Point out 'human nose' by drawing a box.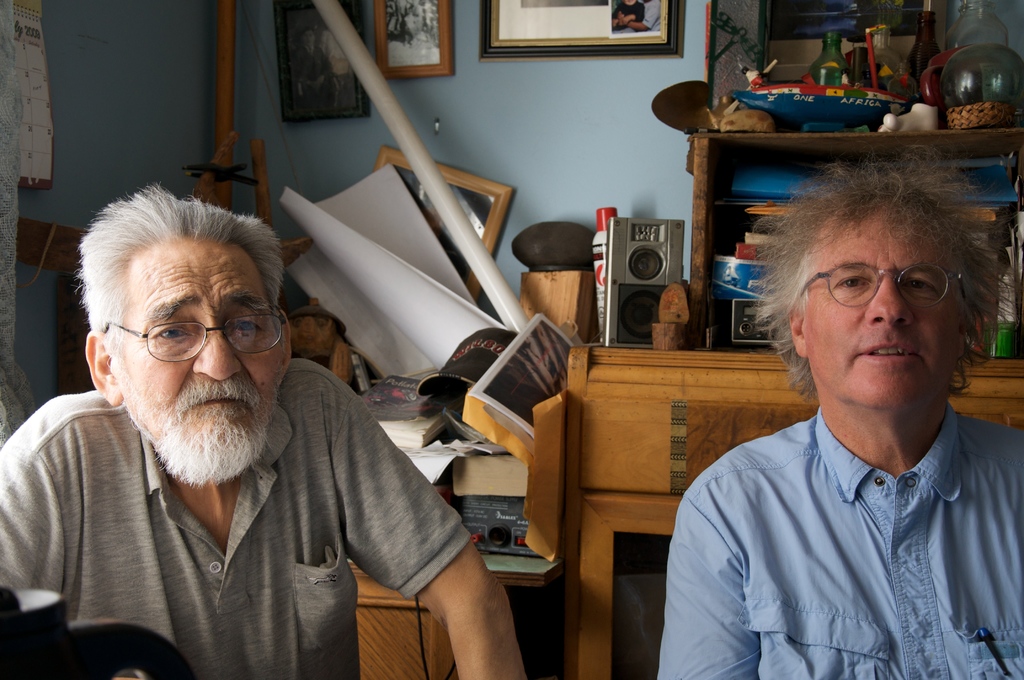
{"x1": 866, "y1": 274, "x2": 913, "y2": 328}.
